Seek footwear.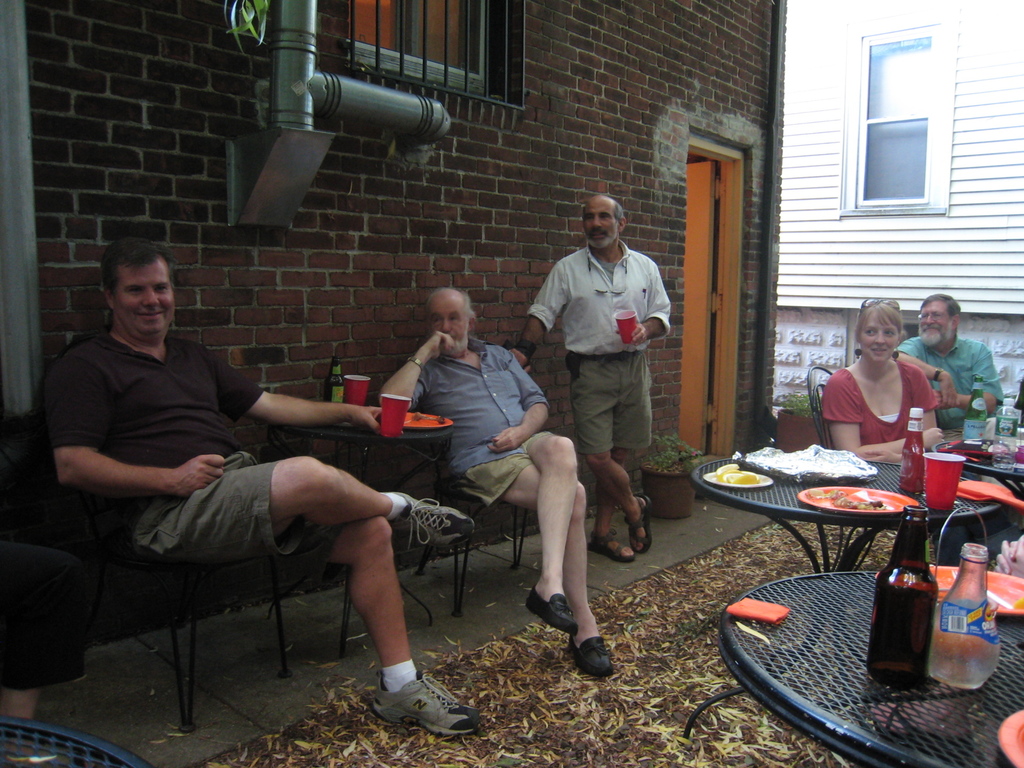
{"left": 591, "top": 532, "right": 637, "bottom": 566}.
